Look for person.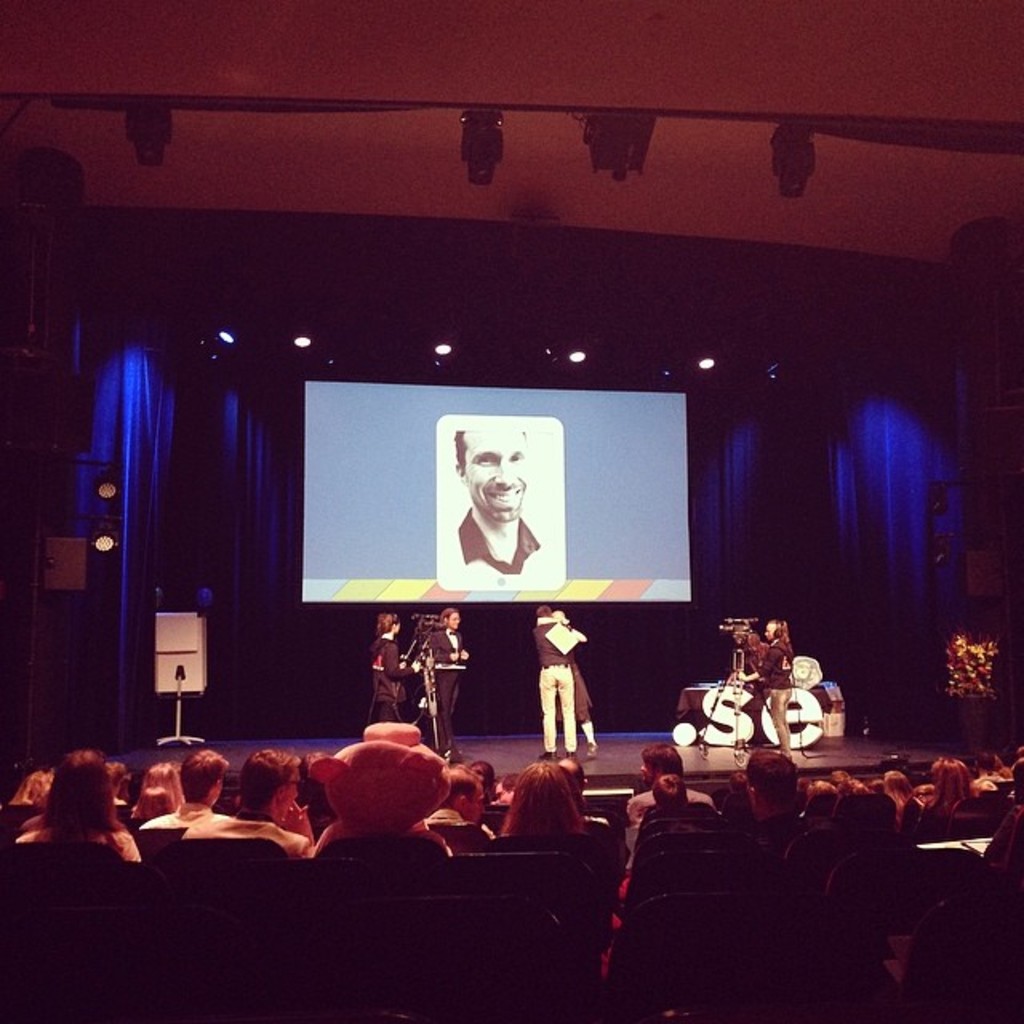
Found: (x1=736, y1=613, x2=797, y2=762).
